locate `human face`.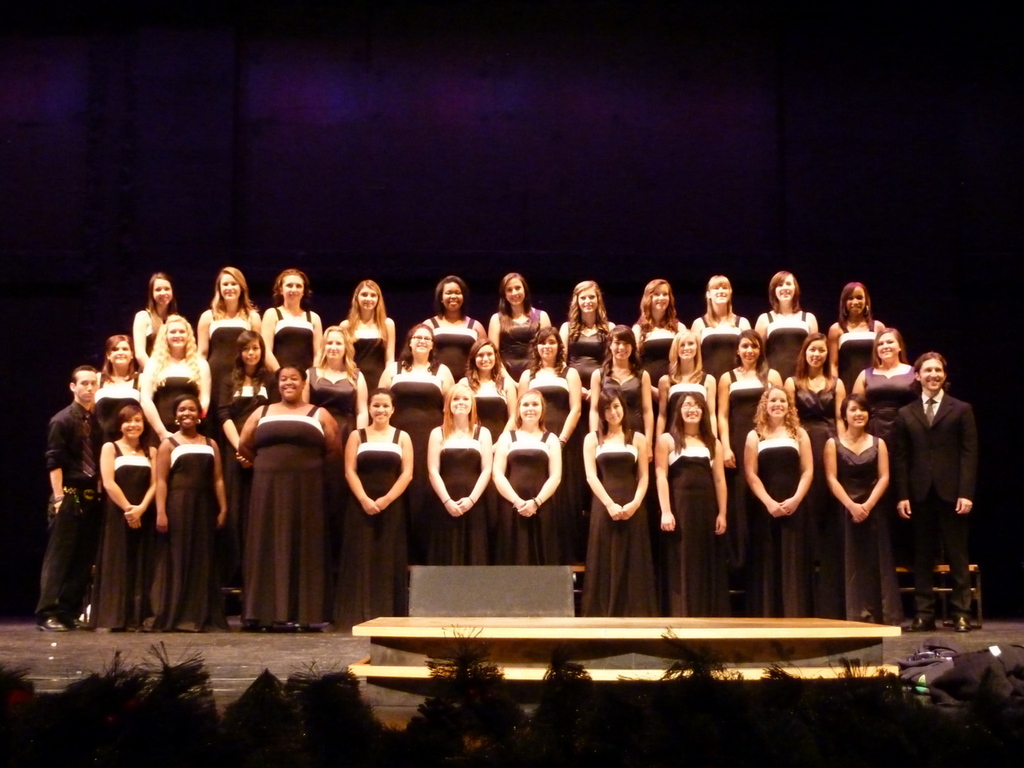
Bounding box: bbox=(611, 332, 630, 358).
